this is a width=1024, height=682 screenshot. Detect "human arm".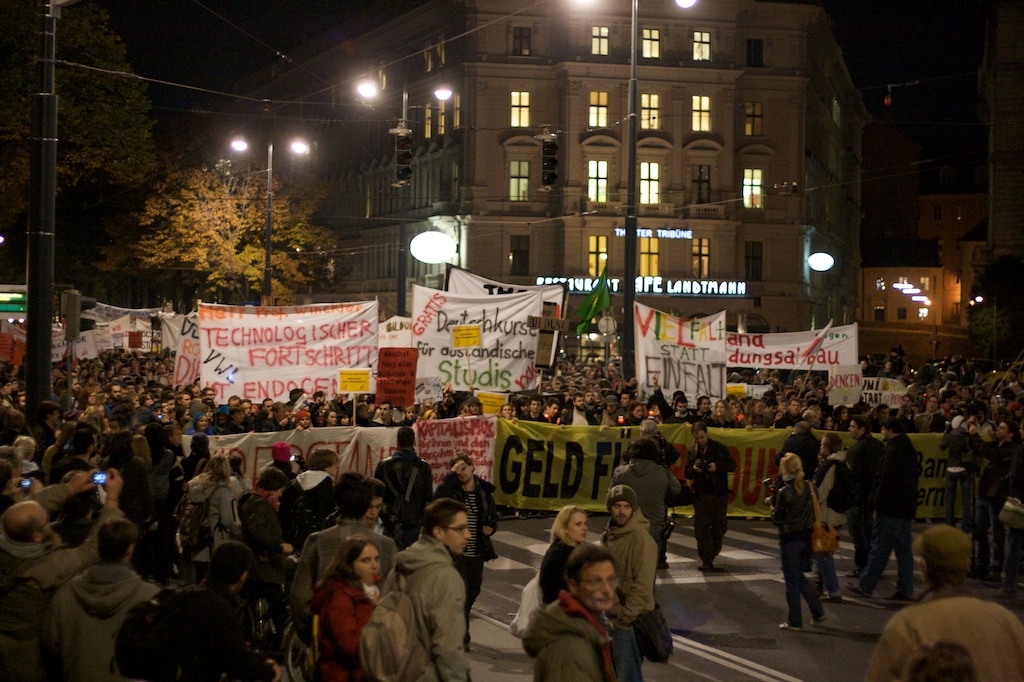
[18, 463, 96, 514].
